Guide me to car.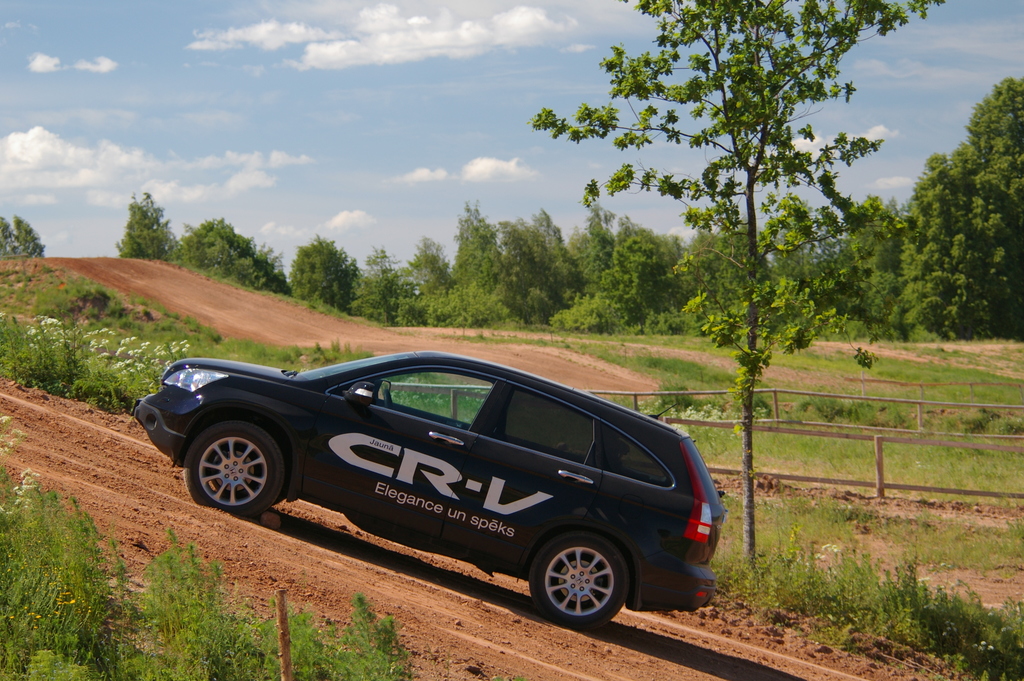
Guidance: detection(141, 346, 735, 635).
